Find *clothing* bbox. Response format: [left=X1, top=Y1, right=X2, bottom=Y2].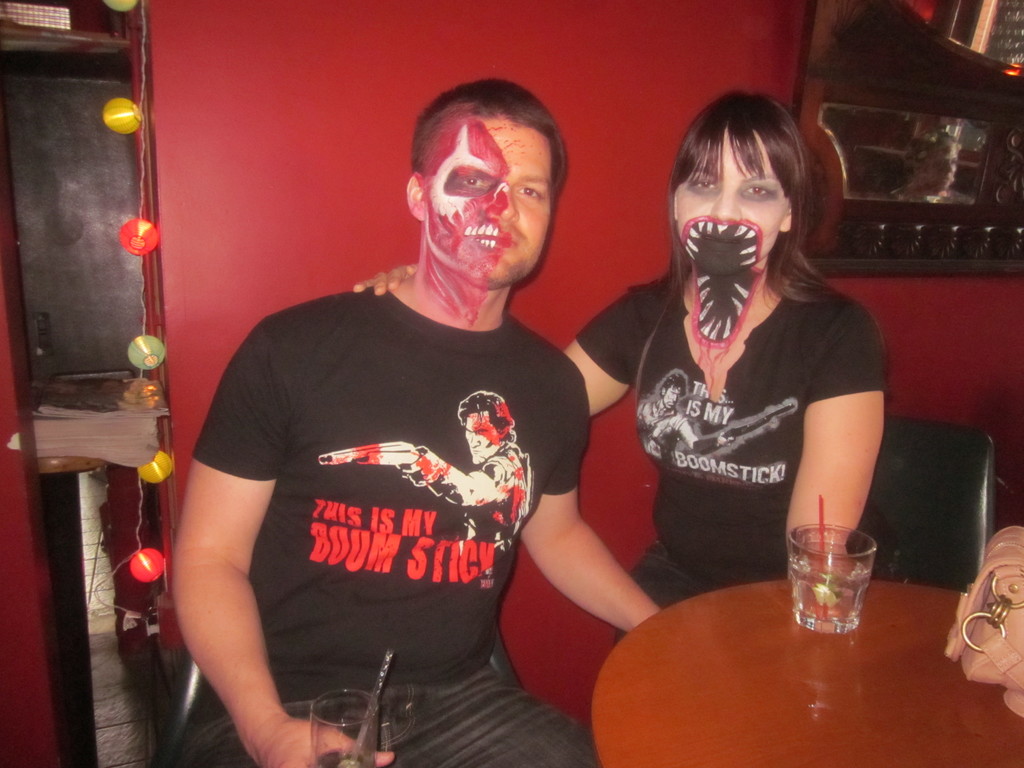
[left=172, top=285, right=590, bottom=767].
